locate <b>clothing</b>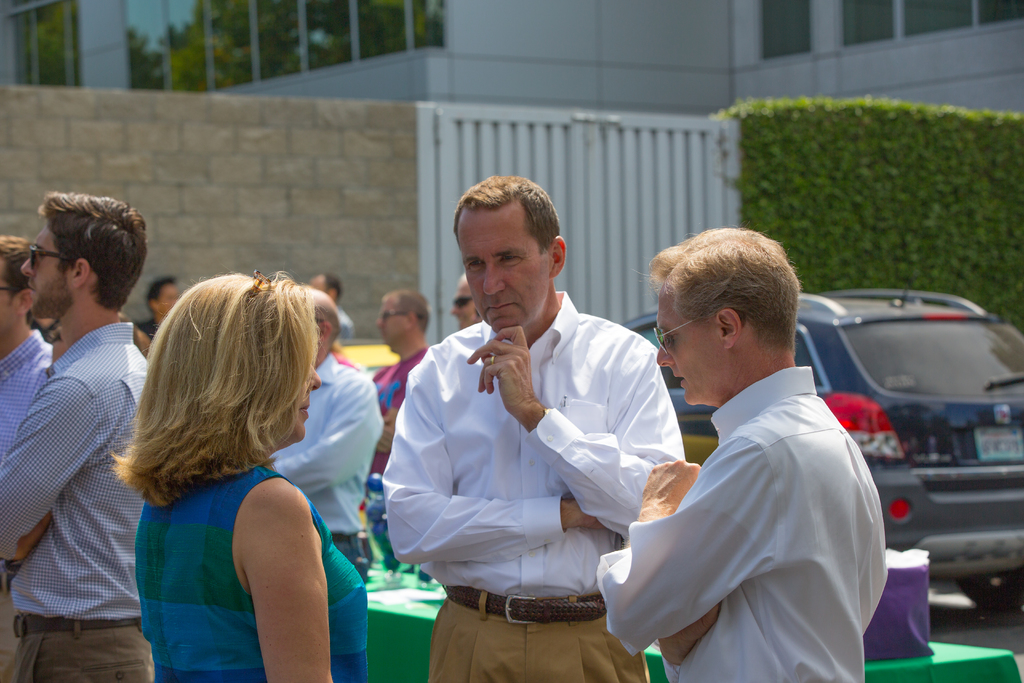
[left=588, top=364, right=902, bottom=682]
